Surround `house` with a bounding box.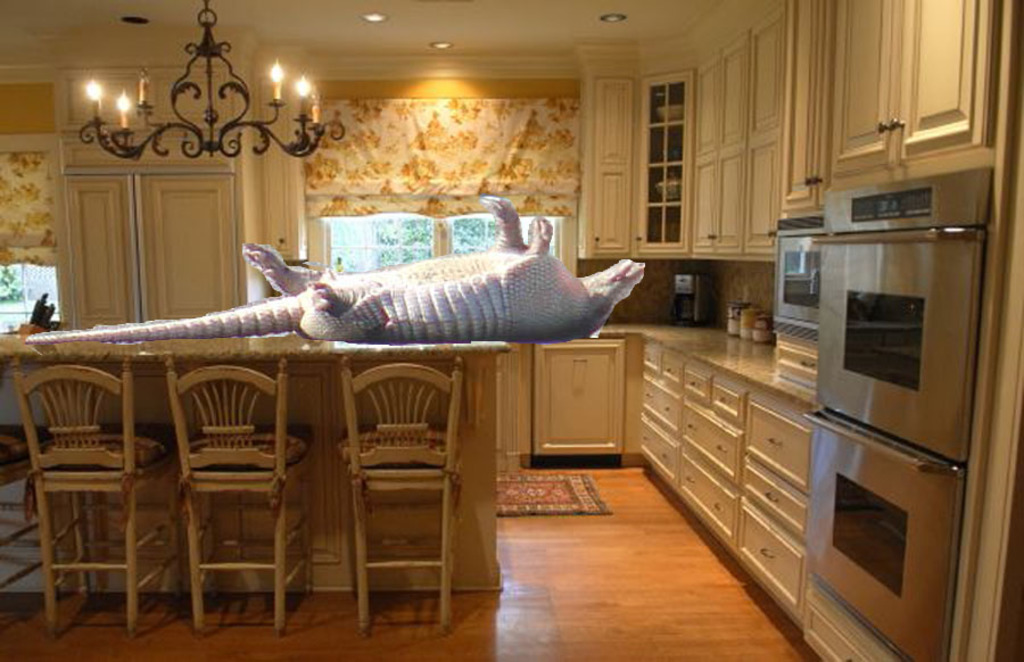
l=0, t=0, r=1023, b=607.
